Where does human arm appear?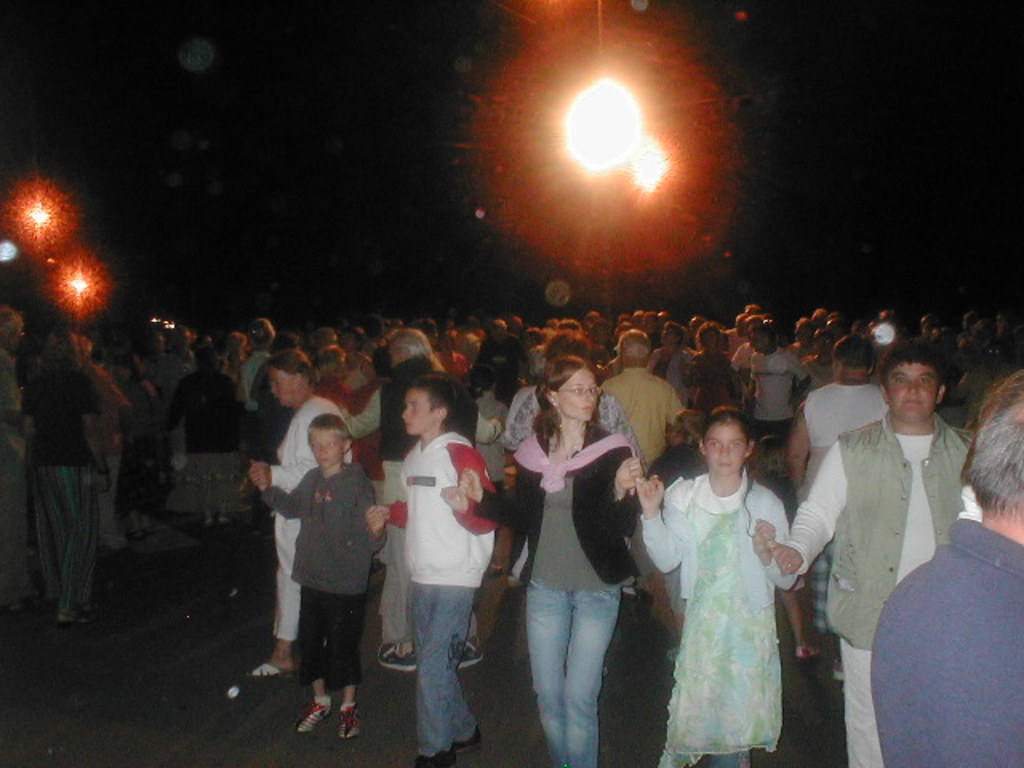
Appears at locate(163, 381, 187, 435).
